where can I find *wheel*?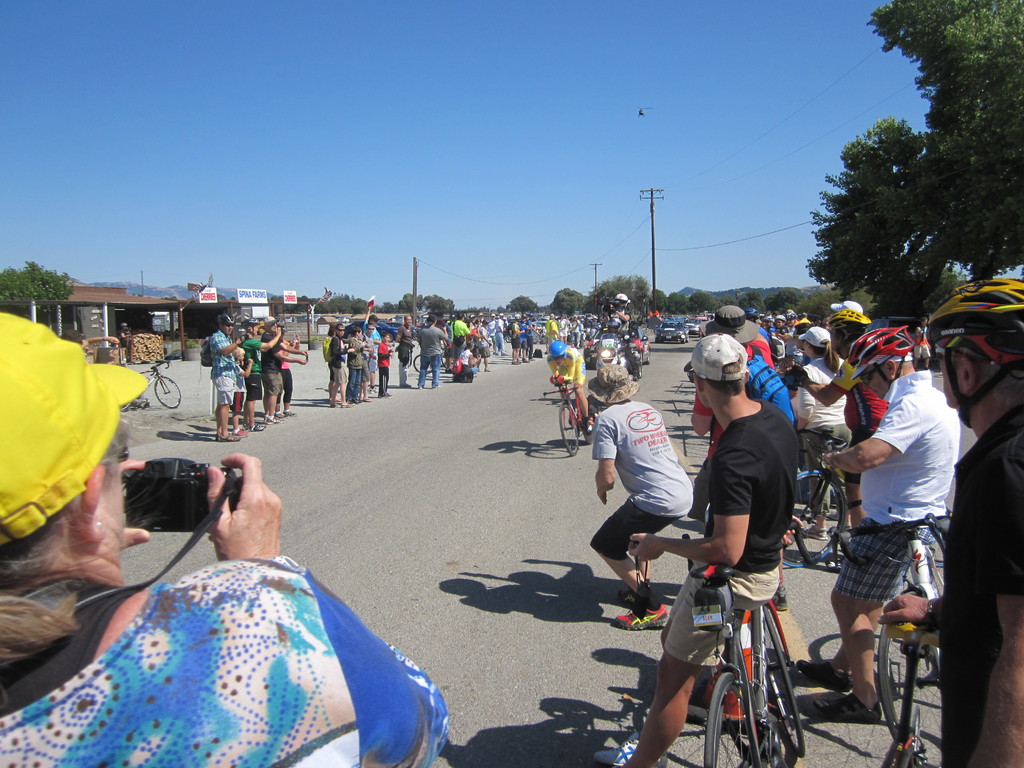
You can find it at x1=882 y1=596 x2=943 y2=728.
